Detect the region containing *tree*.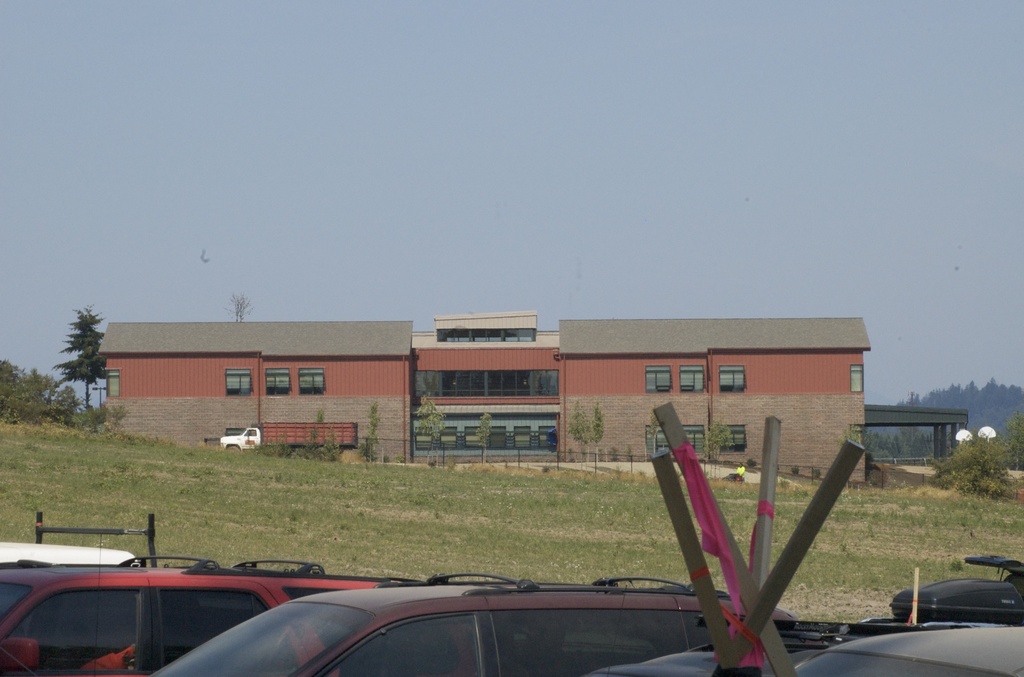
[413,394,448,468].
